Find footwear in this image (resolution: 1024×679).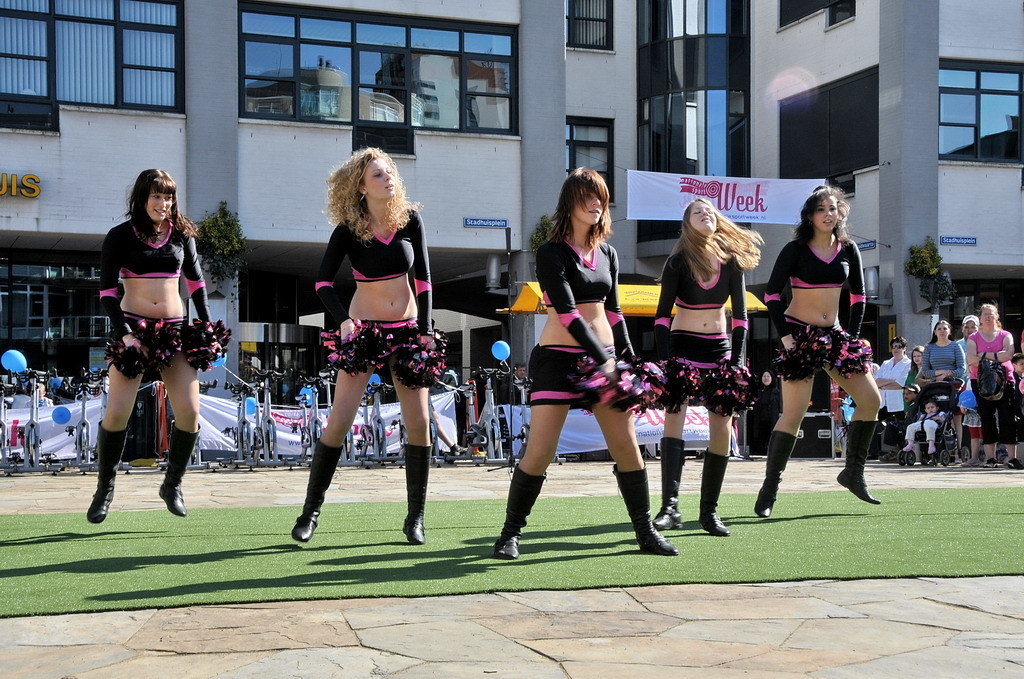
1004:452:1023:471.
